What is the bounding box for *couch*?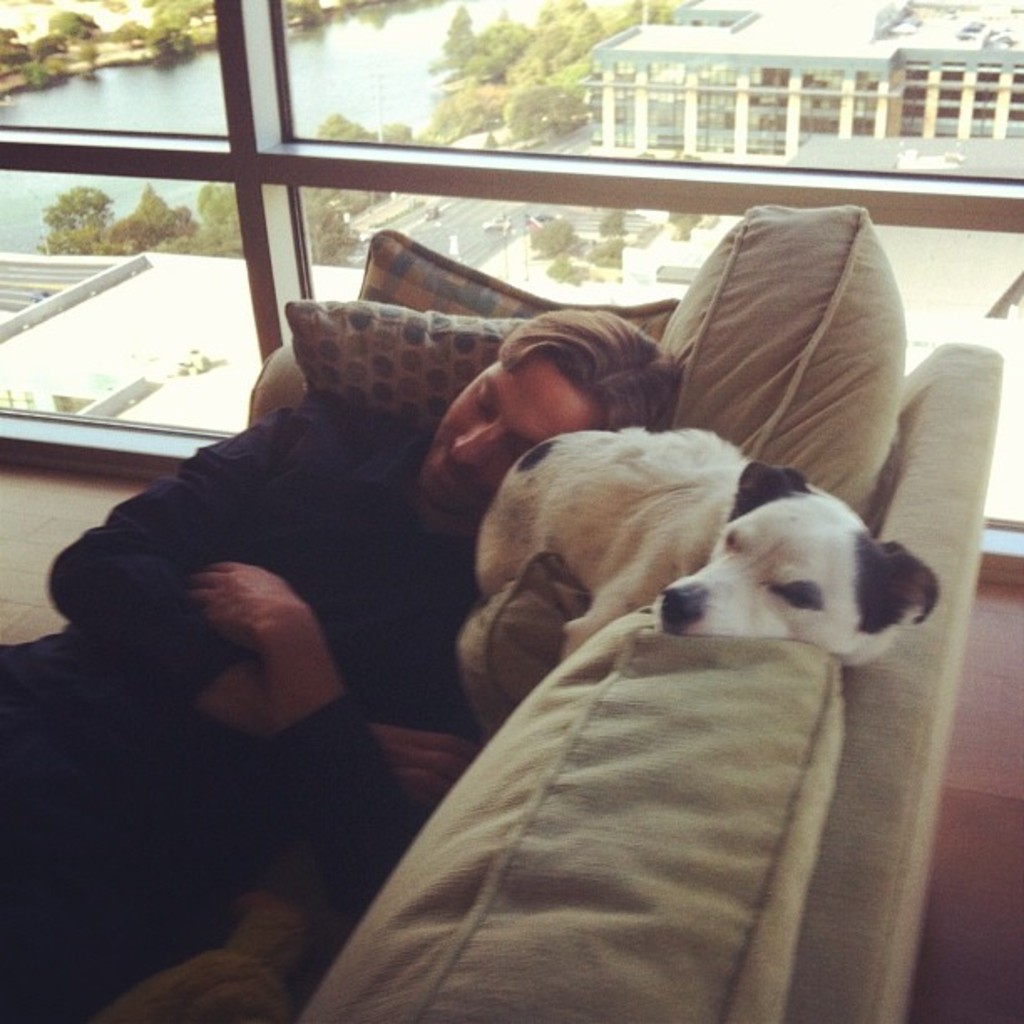
box=[57, 216, 1023, 1023].
